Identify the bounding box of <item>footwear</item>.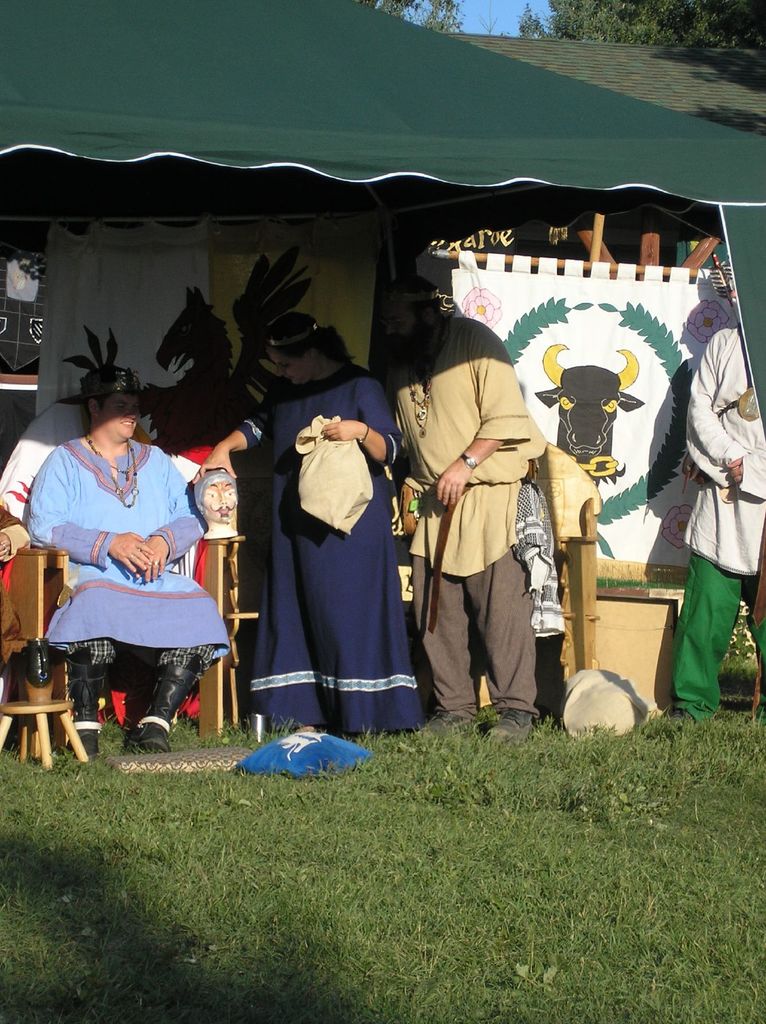
bbox=[97, 660, 216, 743].
